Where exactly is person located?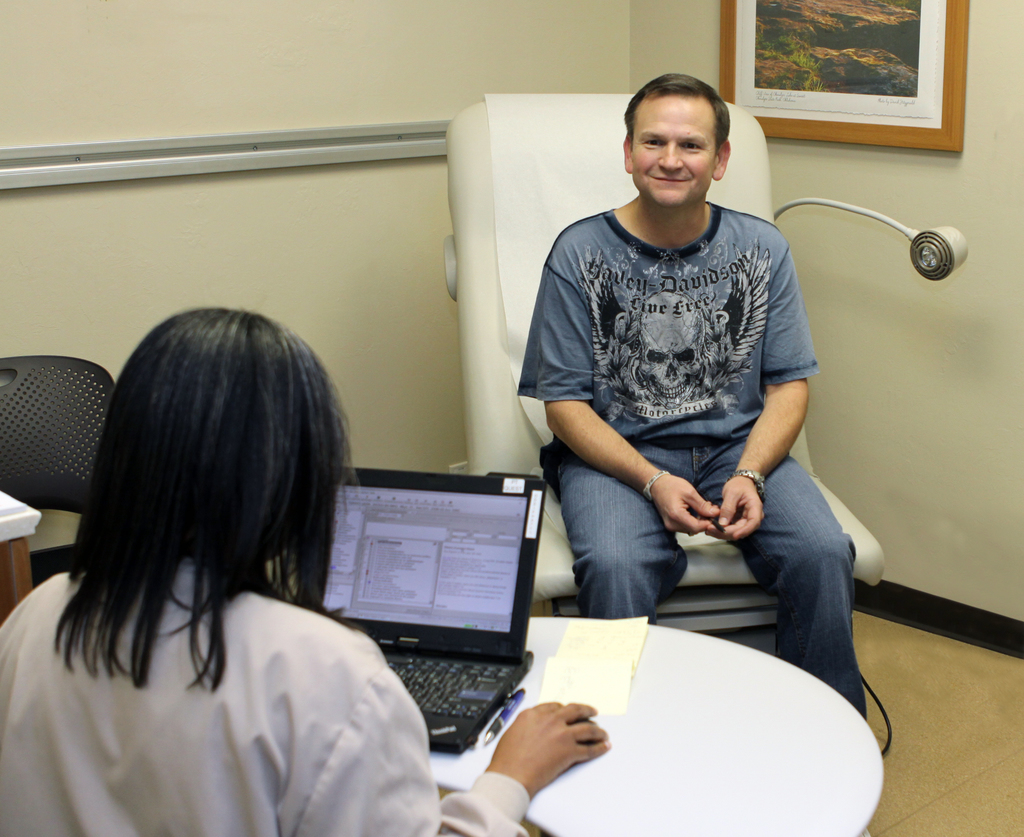
Its bounding box is x1=515 y1=71 x2=875 y2=728.
